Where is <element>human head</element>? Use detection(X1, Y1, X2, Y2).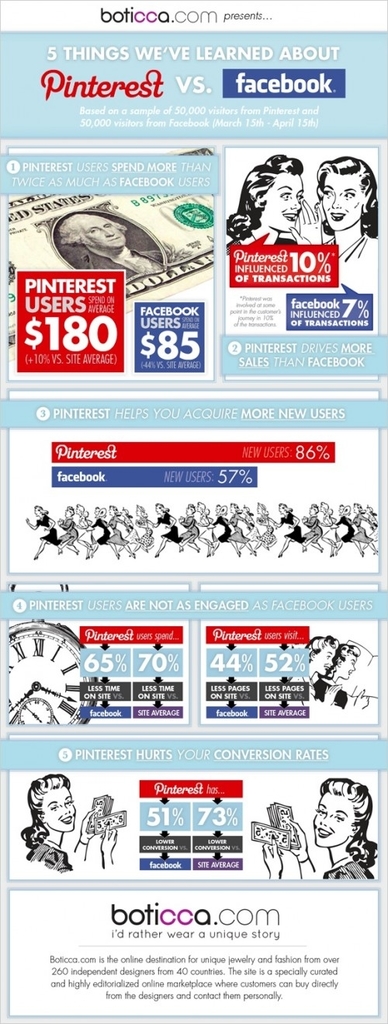
detection(24, 775, 74, 831).
